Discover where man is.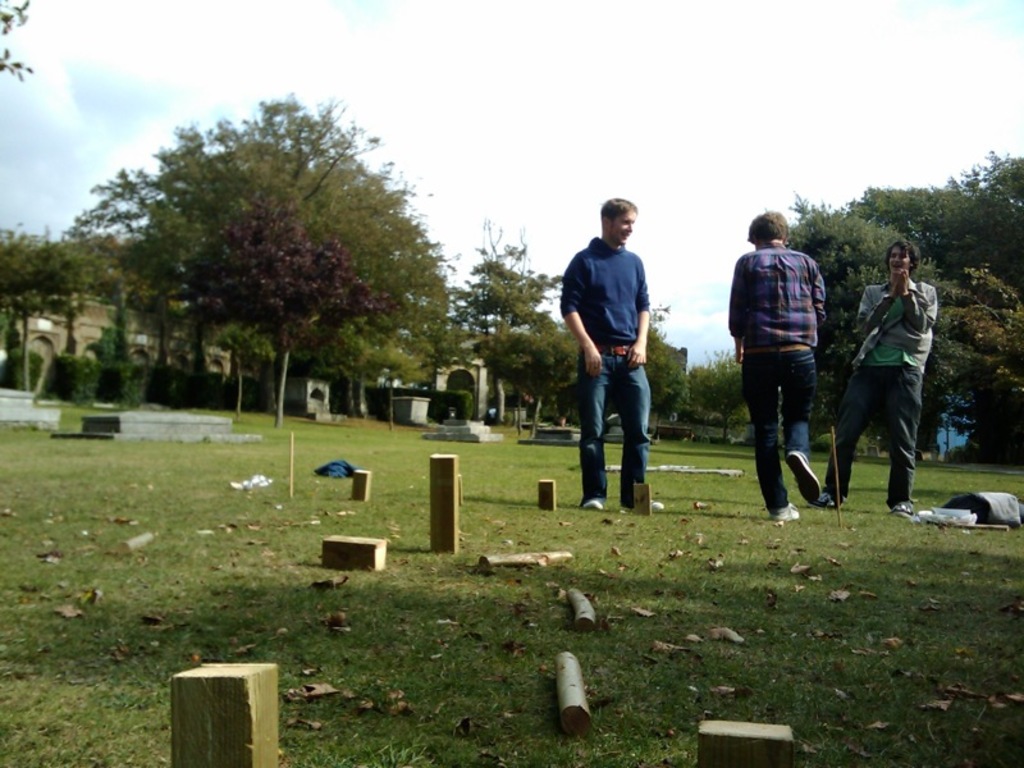
Discovered at box(727, 211, 826, 520).
